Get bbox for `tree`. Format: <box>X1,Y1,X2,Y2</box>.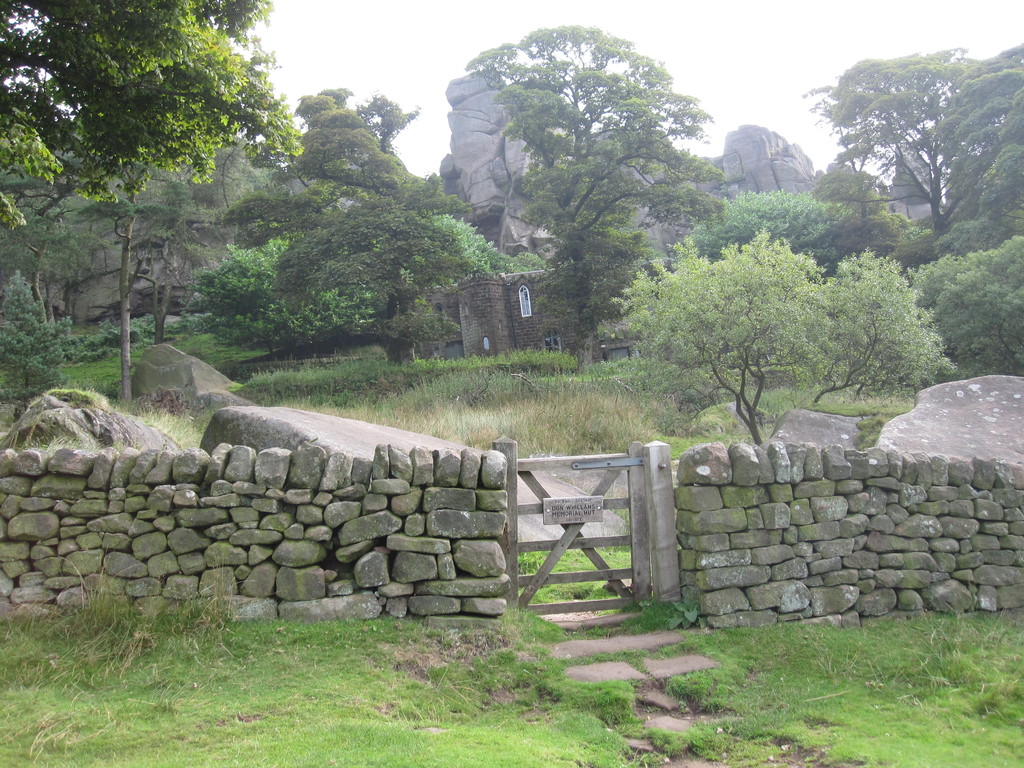
<box>906,223,1023,380</box>.
